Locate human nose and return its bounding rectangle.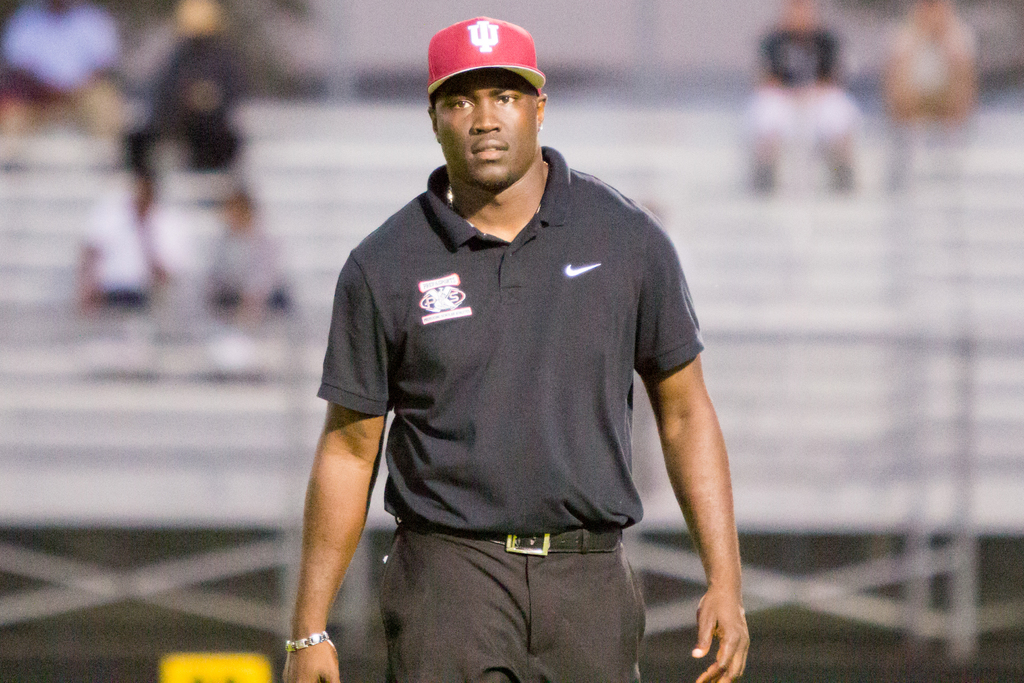
BBox(470, 98, 500, 131).
